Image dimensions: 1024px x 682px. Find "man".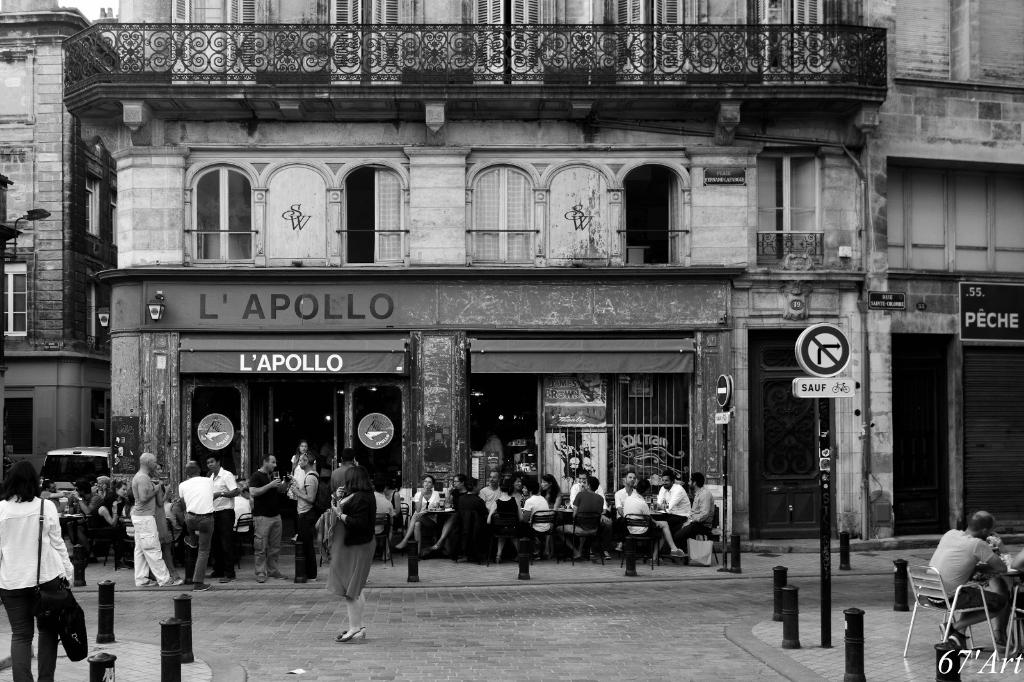
554 470 604 564.
